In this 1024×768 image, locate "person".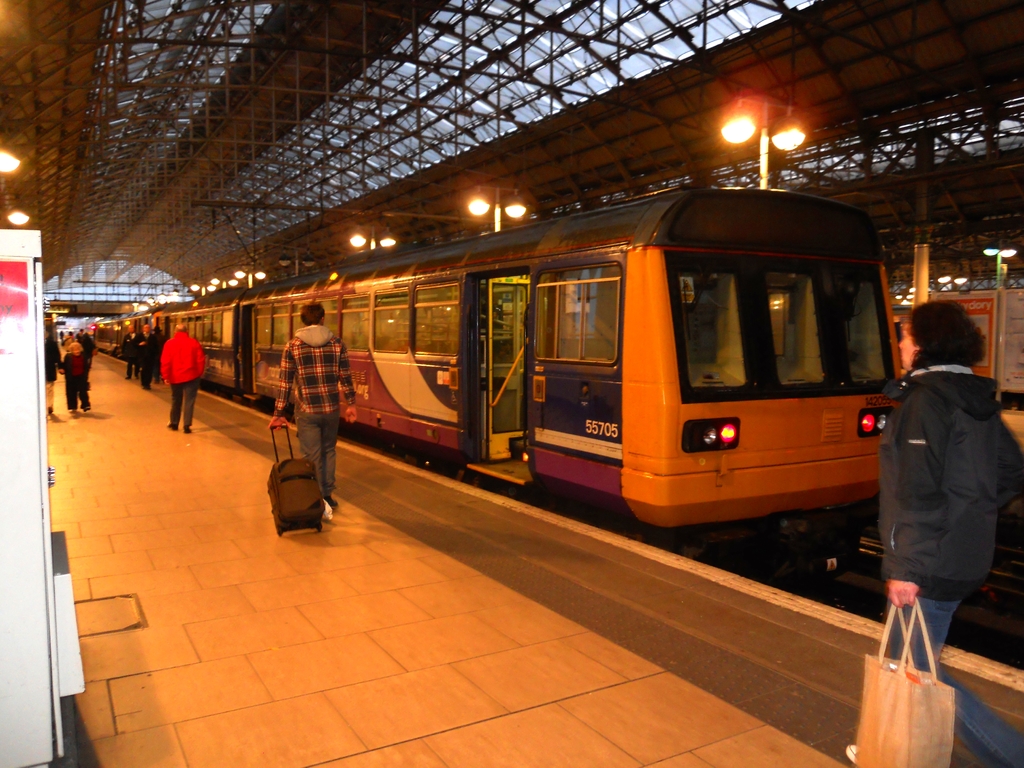
Bounding box: bbox(159, 326, 205, 438).
